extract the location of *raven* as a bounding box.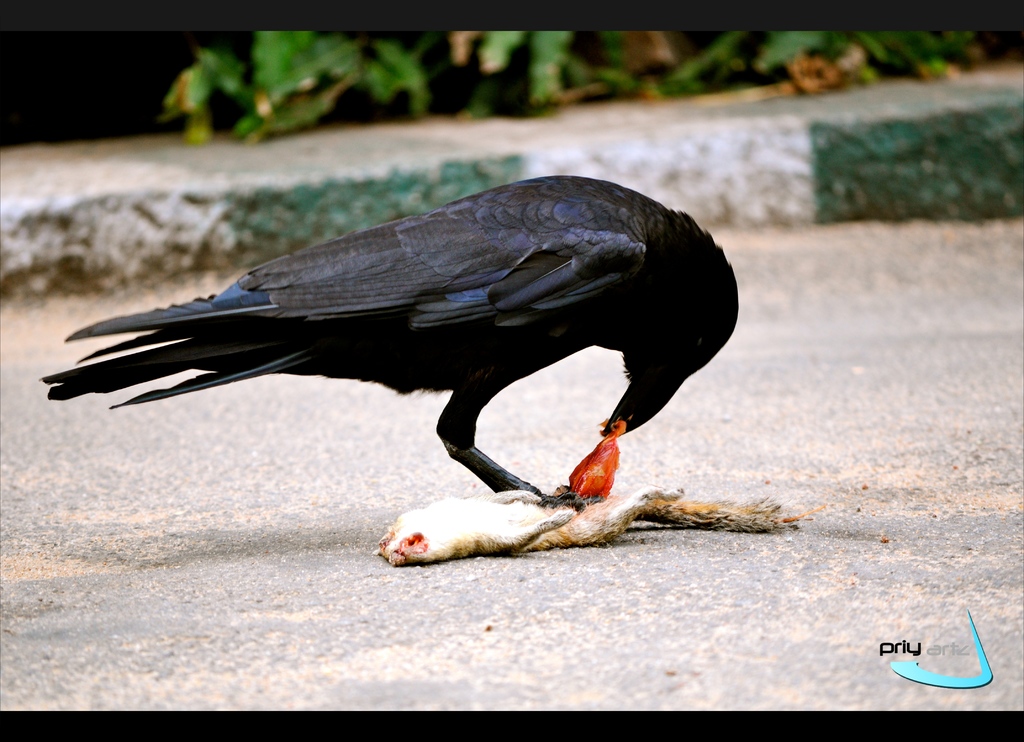
{"left": 55, "top": 180, "right": 745, "bottom": 536}.
